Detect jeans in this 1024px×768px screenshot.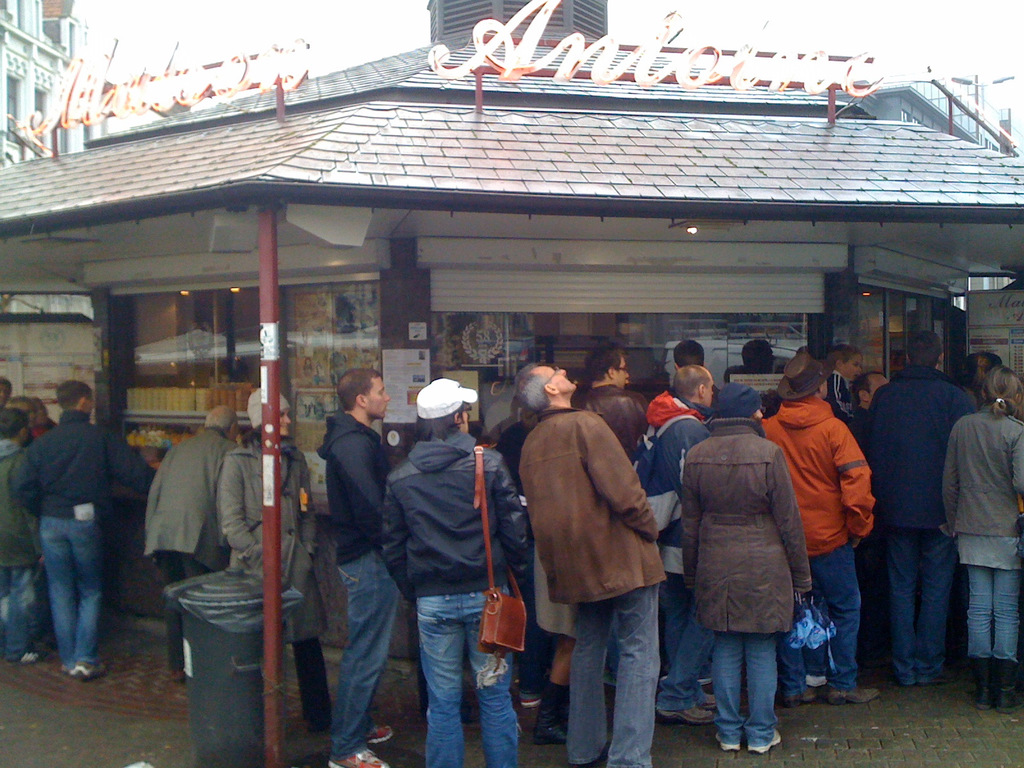
Detection: 36/513/96/659.
